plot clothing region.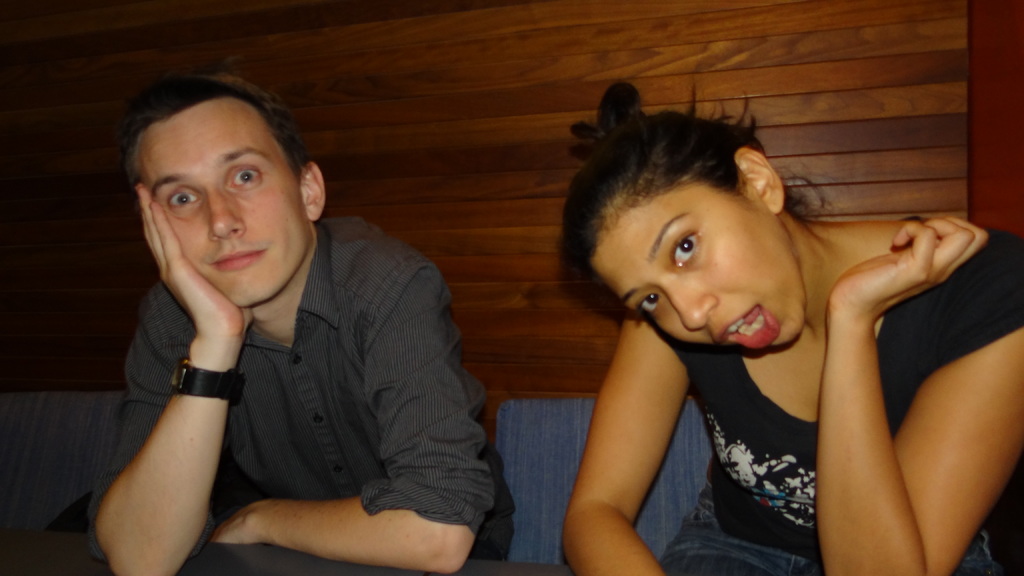
Plotted at (684, 224, 1011, 575).
